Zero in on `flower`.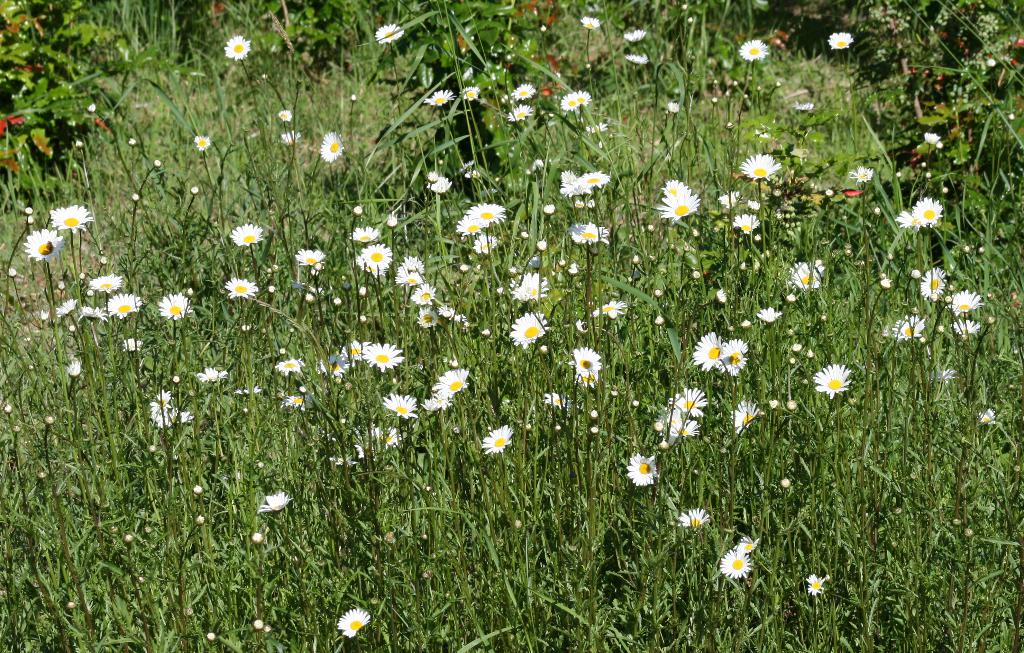
Zeroed in: bbox=[347, 227, 380, 243].
